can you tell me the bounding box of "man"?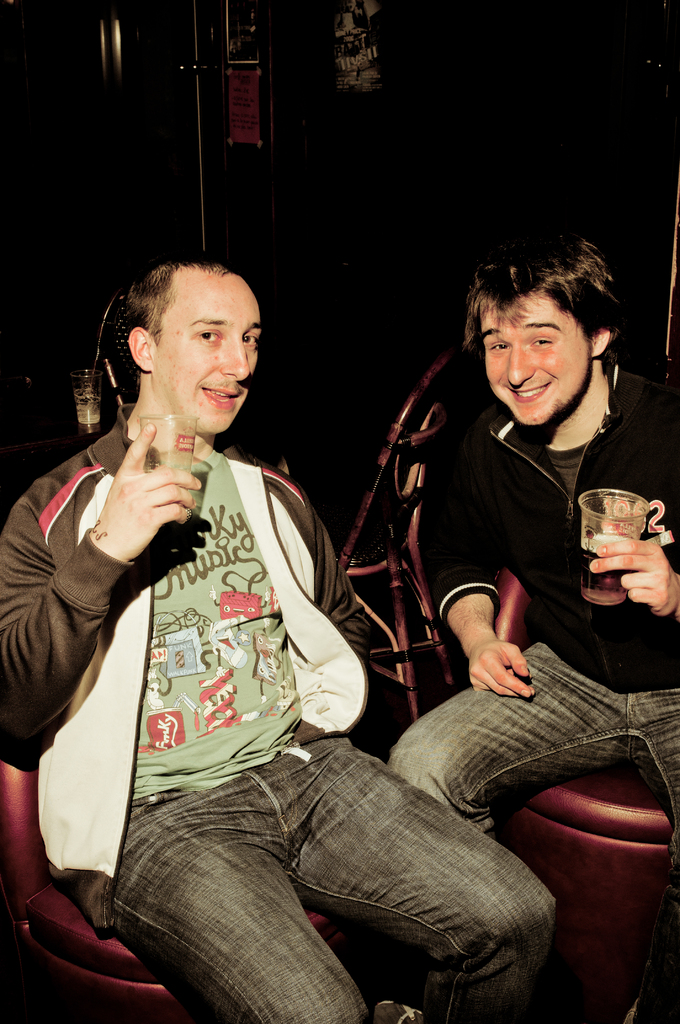
pyautogui.locateOnScreen(382, 229, 679, 1023).
